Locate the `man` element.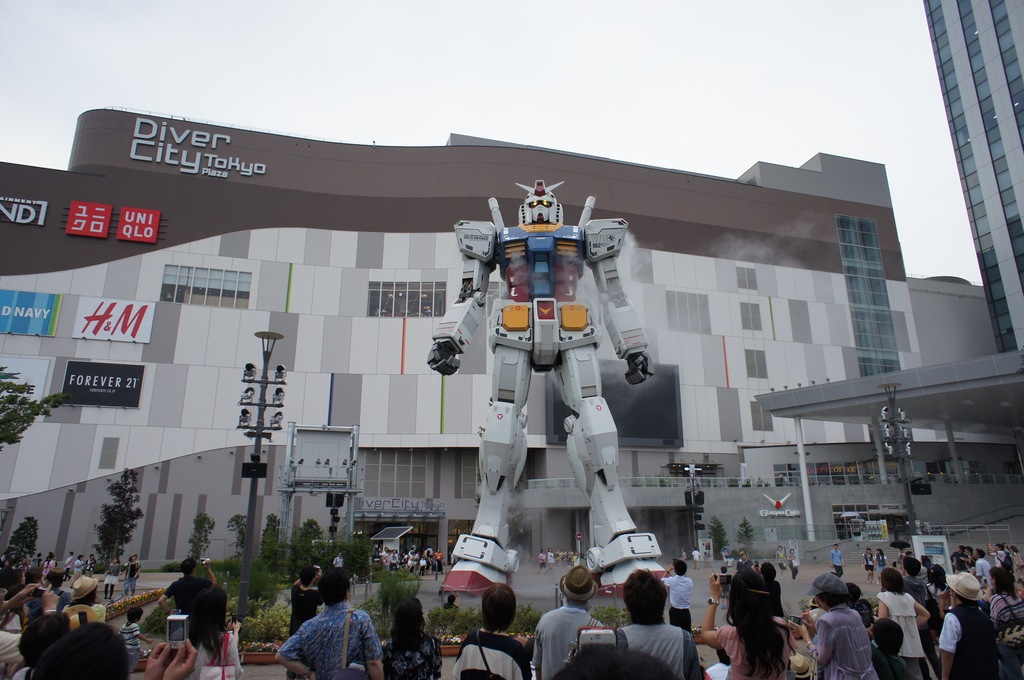
Element bbox: [x1=901, y1=555, x2=929, y2=604].
